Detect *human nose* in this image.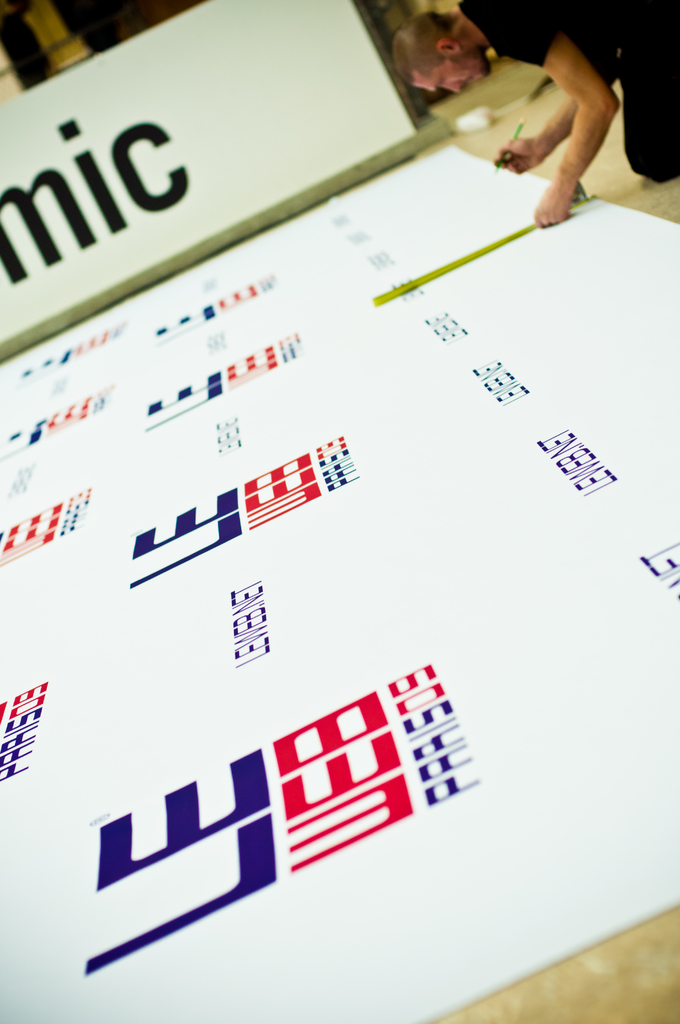
Detection: crop(442, 84, 460, 97).
